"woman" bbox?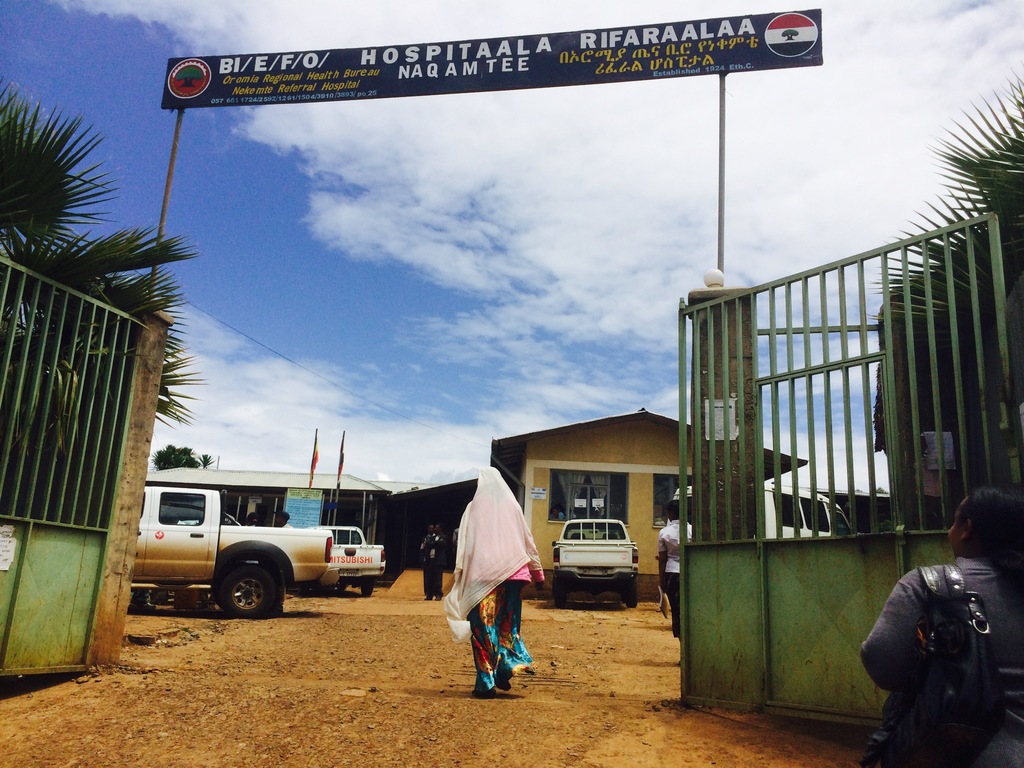
BBox(444, 467, 545, 699)
